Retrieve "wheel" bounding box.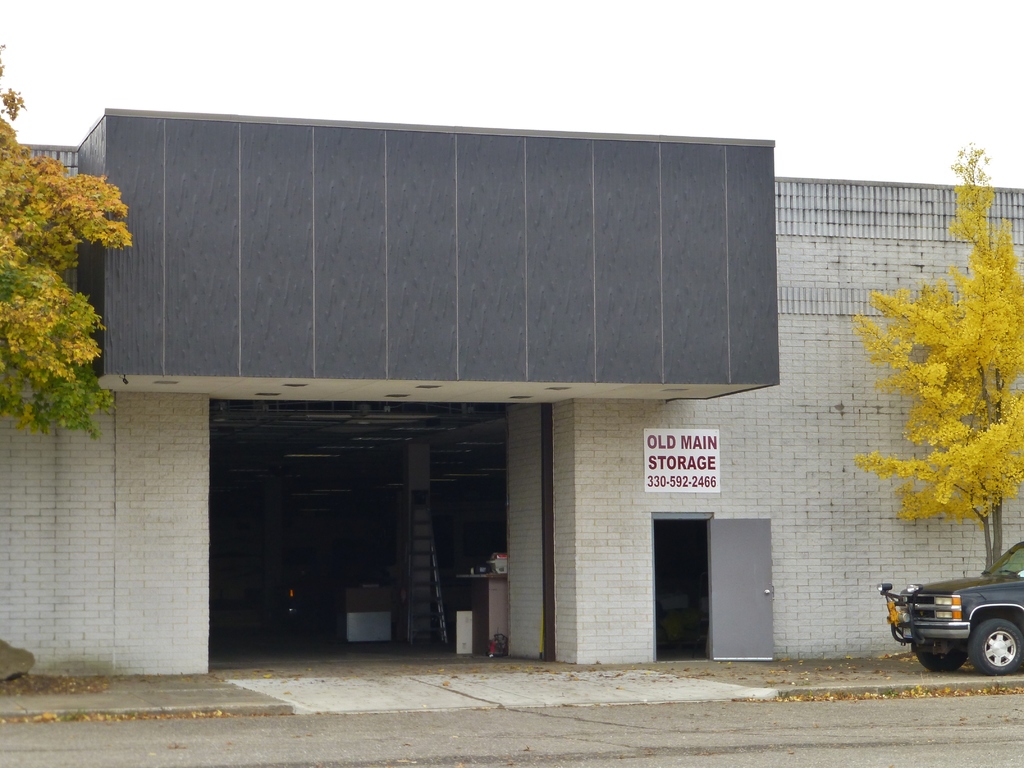
Bounding box: (912,644,961,672).
